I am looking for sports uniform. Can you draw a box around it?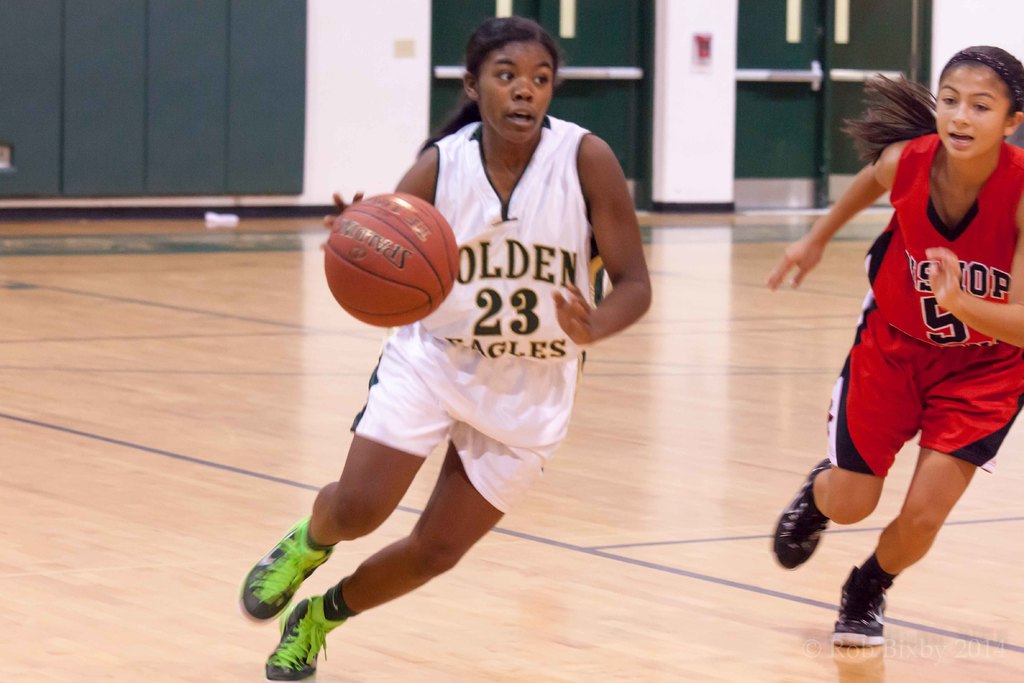
Sure, the bounding box is locate(237, 117, 602, 682).
